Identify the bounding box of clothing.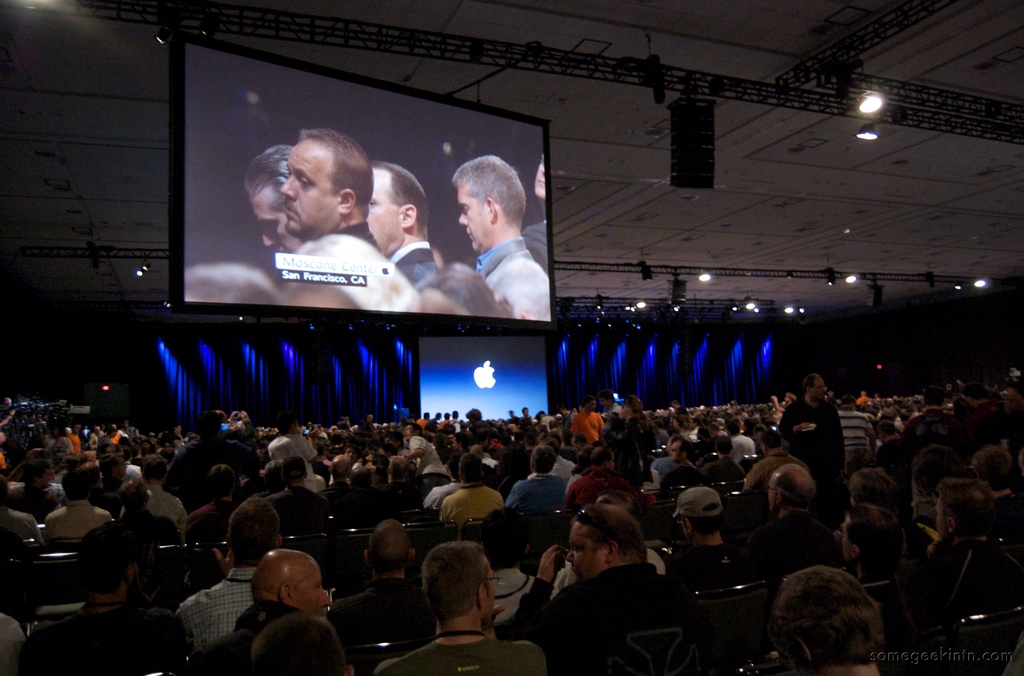
l=120, t=487, r=185, b=529.
